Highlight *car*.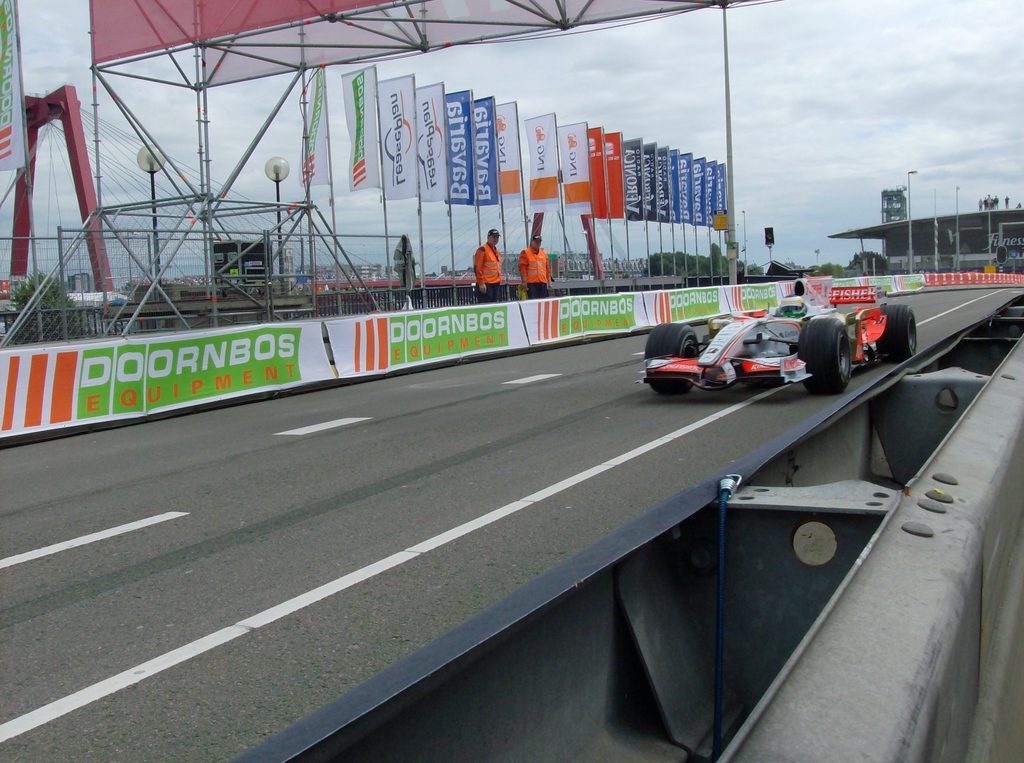
Highlighted region: <bbox>640, 280, 923, 393</bbox>.
